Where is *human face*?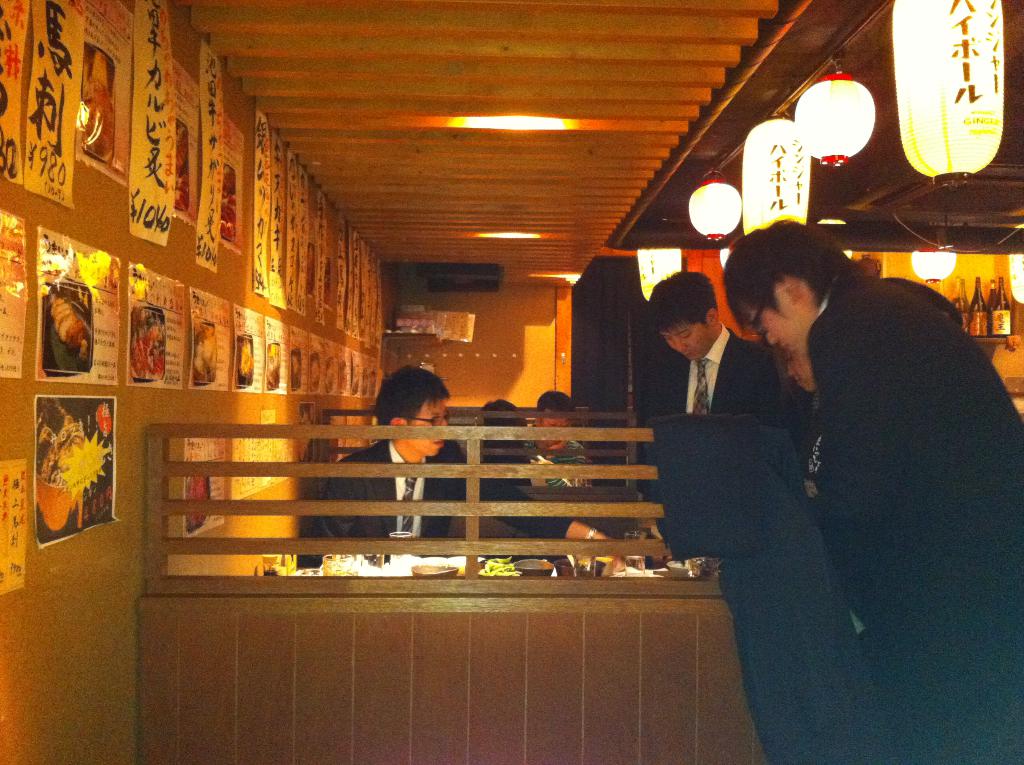
<region>408, 396, 448, 456</region>.
